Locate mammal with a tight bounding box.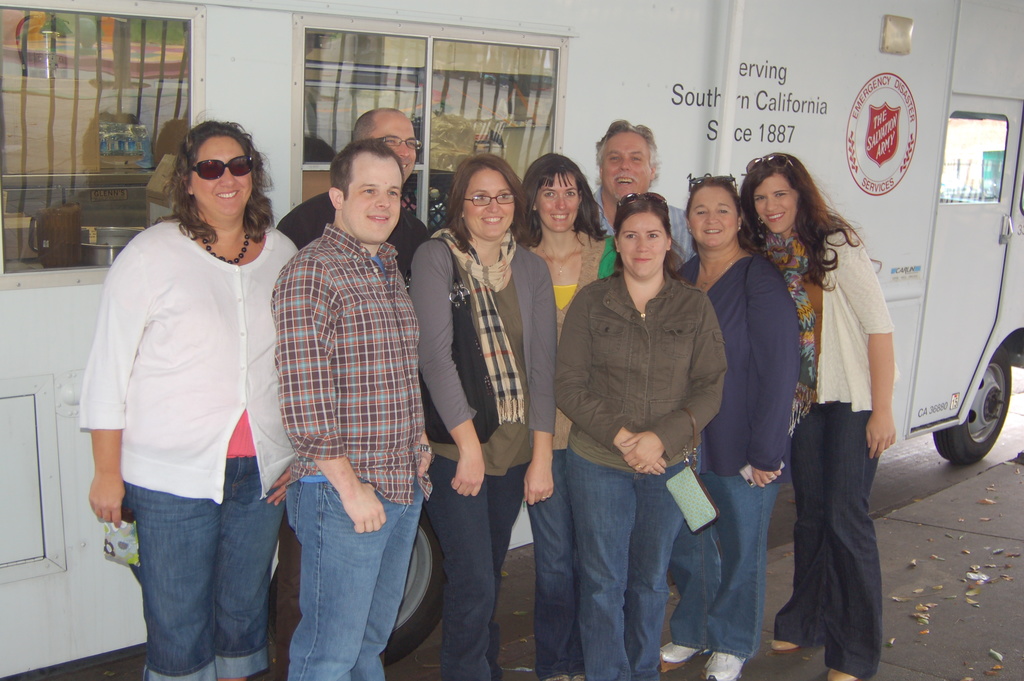
590/112/696/274.
